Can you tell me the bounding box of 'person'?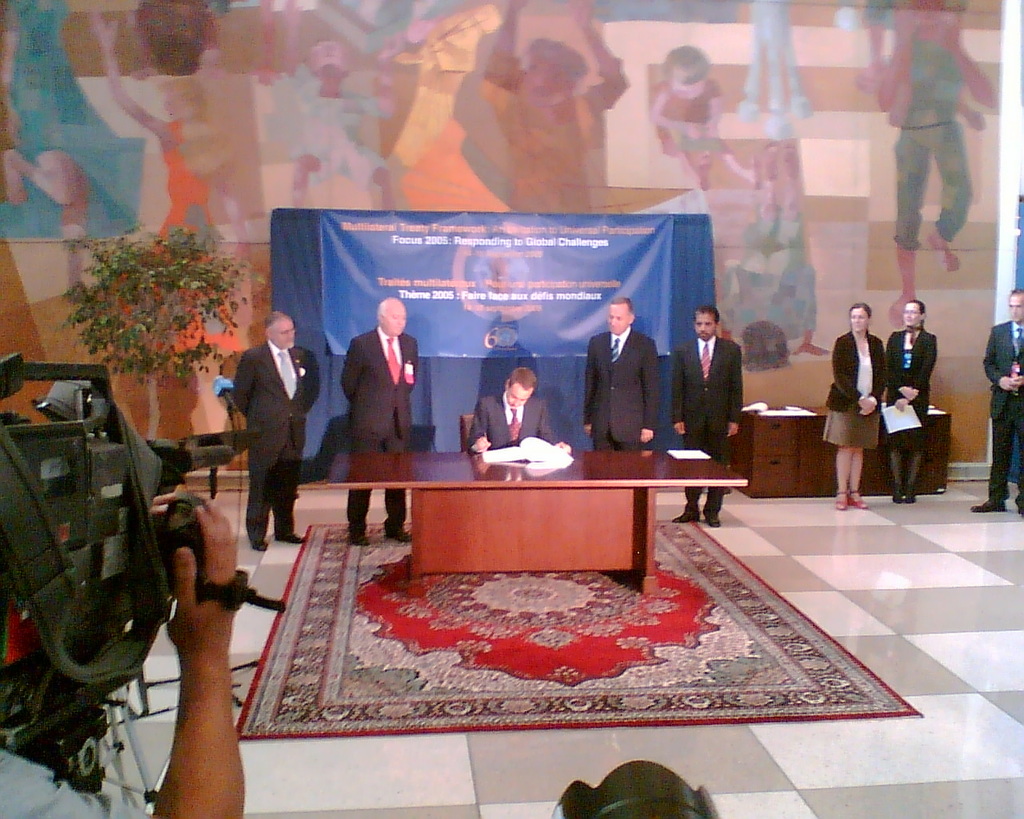
[x1=577, y1=294, x2=662, y2=454].
